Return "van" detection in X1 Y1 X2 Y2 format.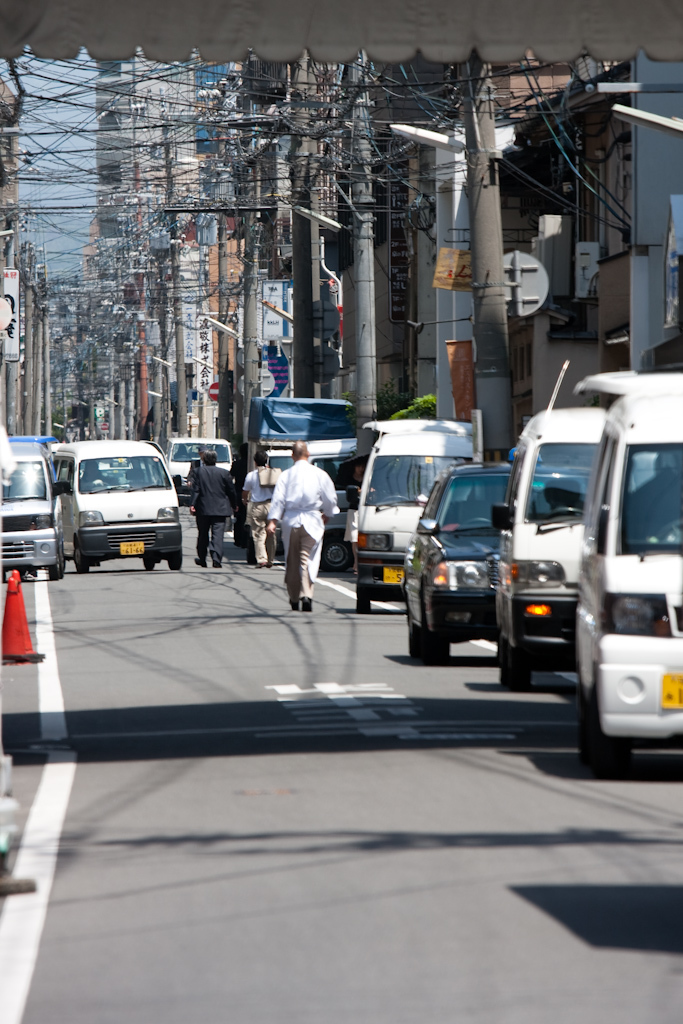
50 436 188 572.
